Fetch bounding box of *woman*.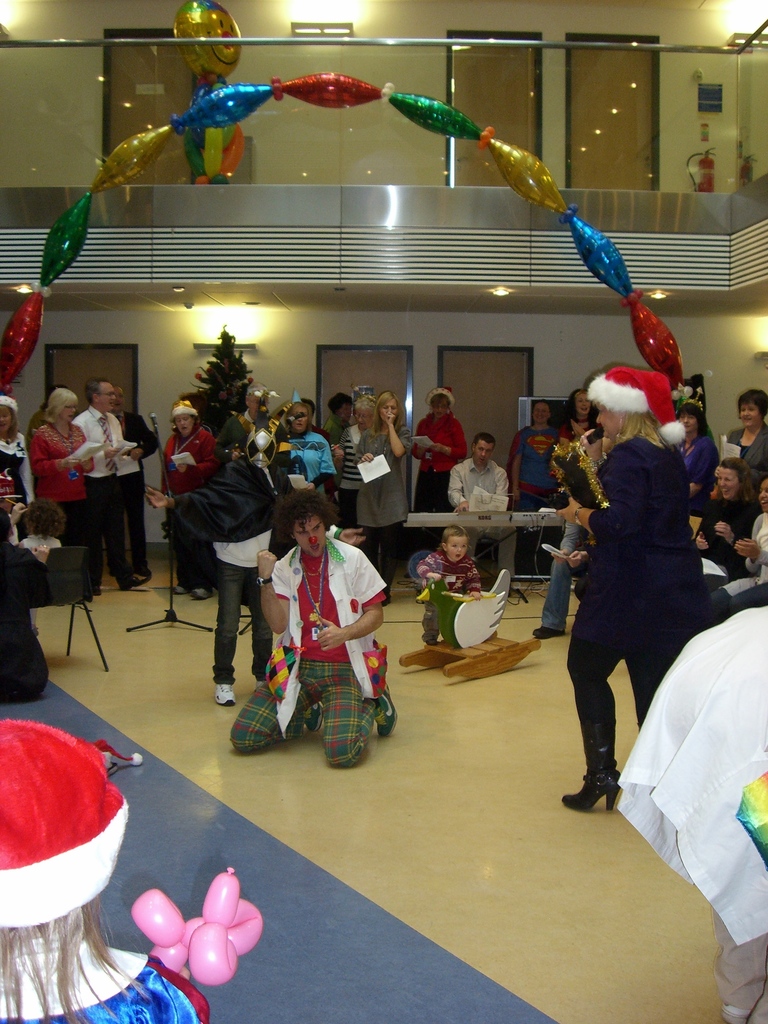
Bbox: [left=30, top=385, right=93, bottom=605].
